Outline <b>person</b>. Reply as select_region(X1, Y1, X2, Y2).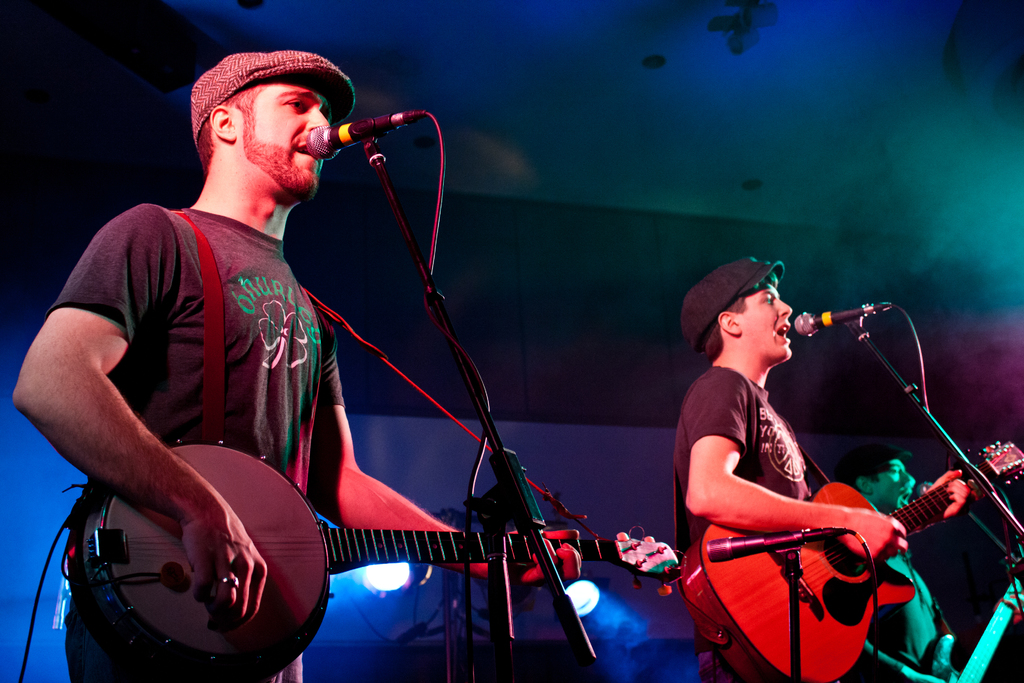
select_region(854, 445, 984, 682).
